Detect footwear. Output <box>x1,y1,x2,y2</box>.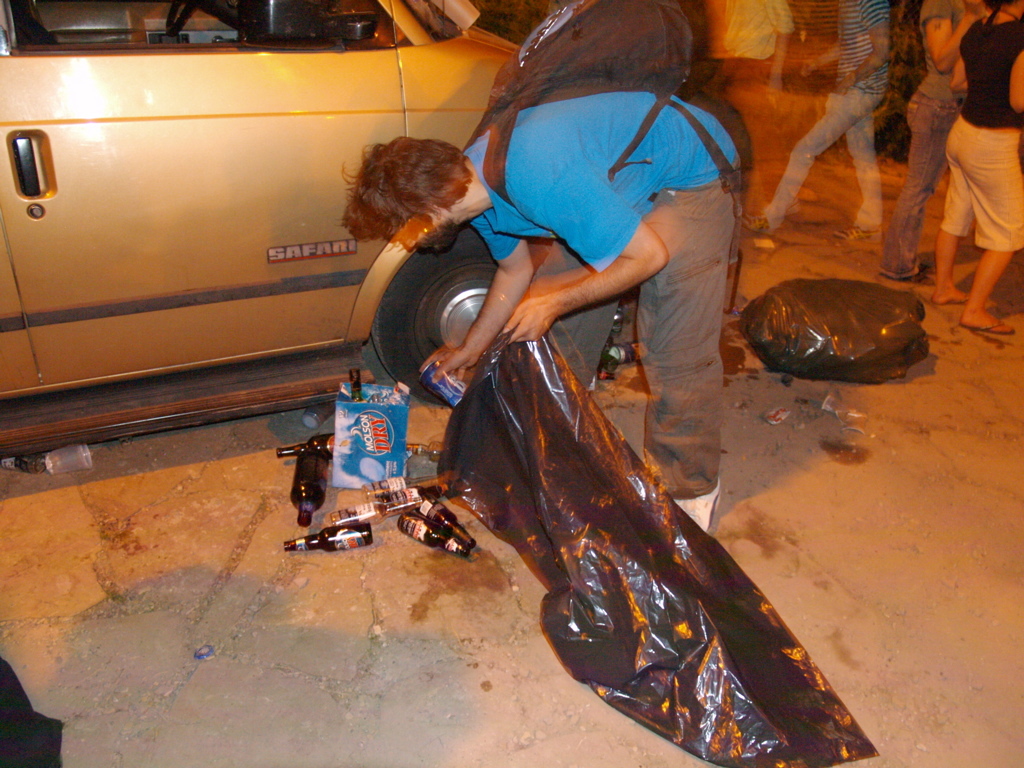
<box>742,212,779,233</box>.
